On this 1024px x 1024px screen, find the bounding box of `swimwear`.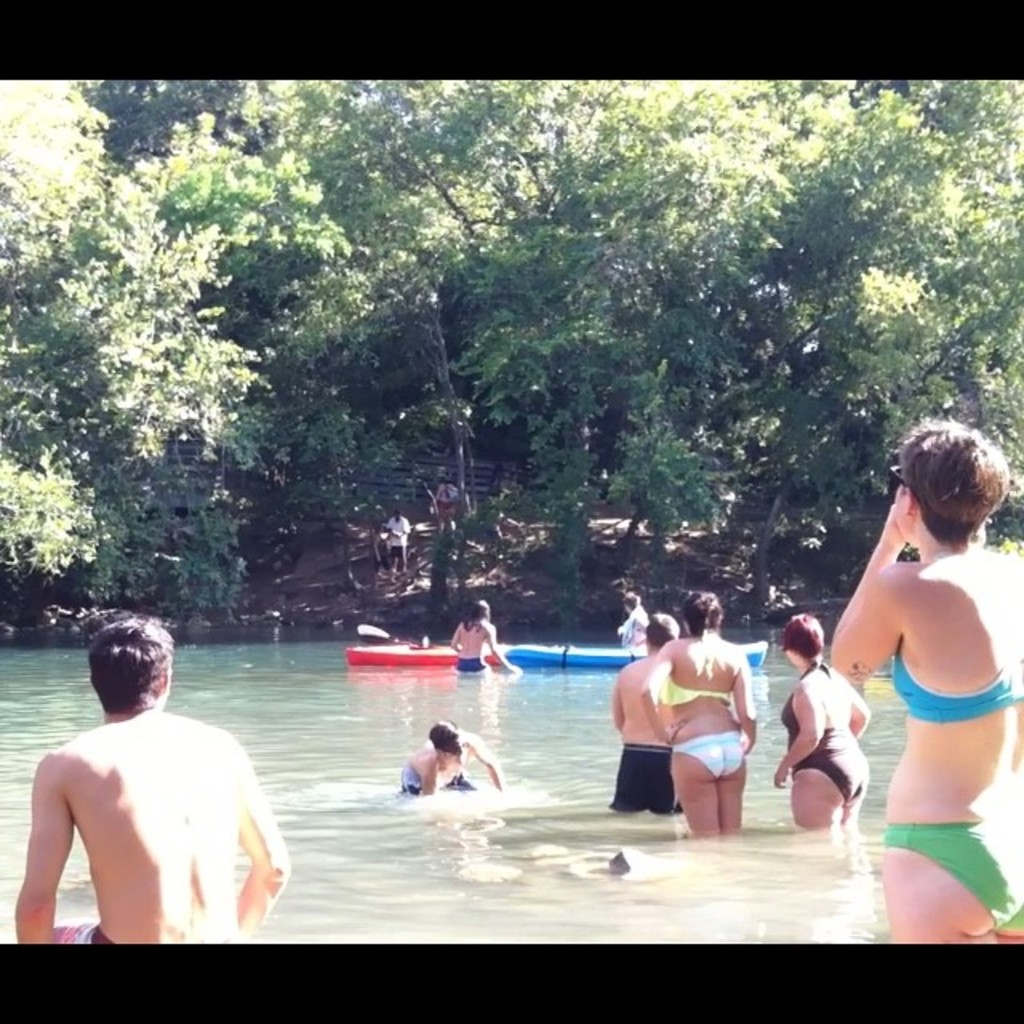
Bounding box: 678, 728, 749, 787.
